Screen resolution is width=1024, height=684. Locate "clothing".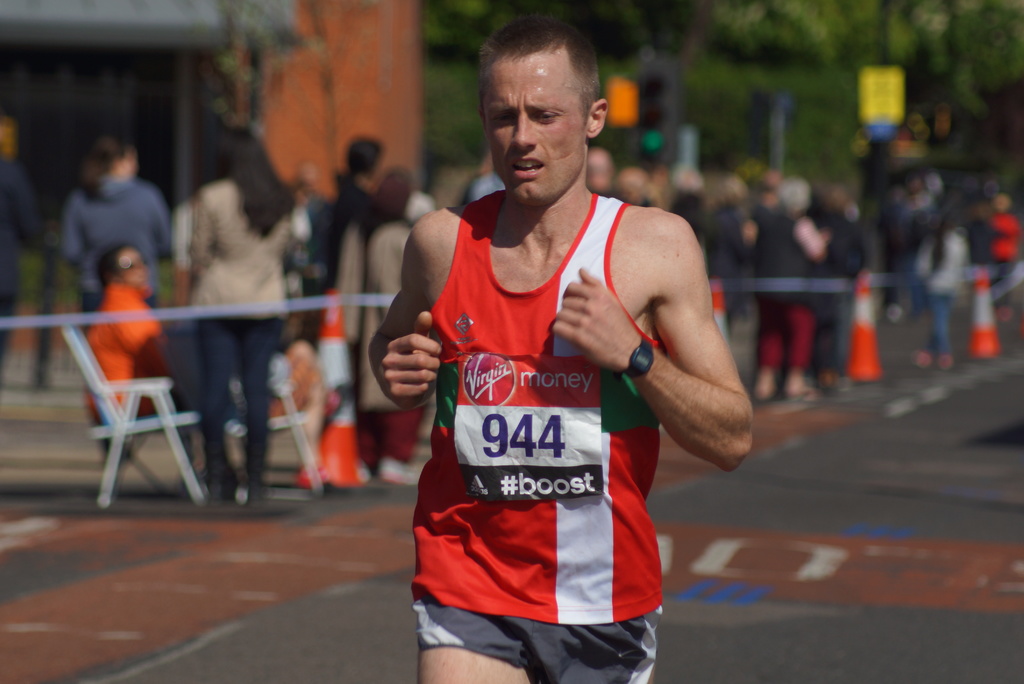
<box>394,155,671,647</box>.
